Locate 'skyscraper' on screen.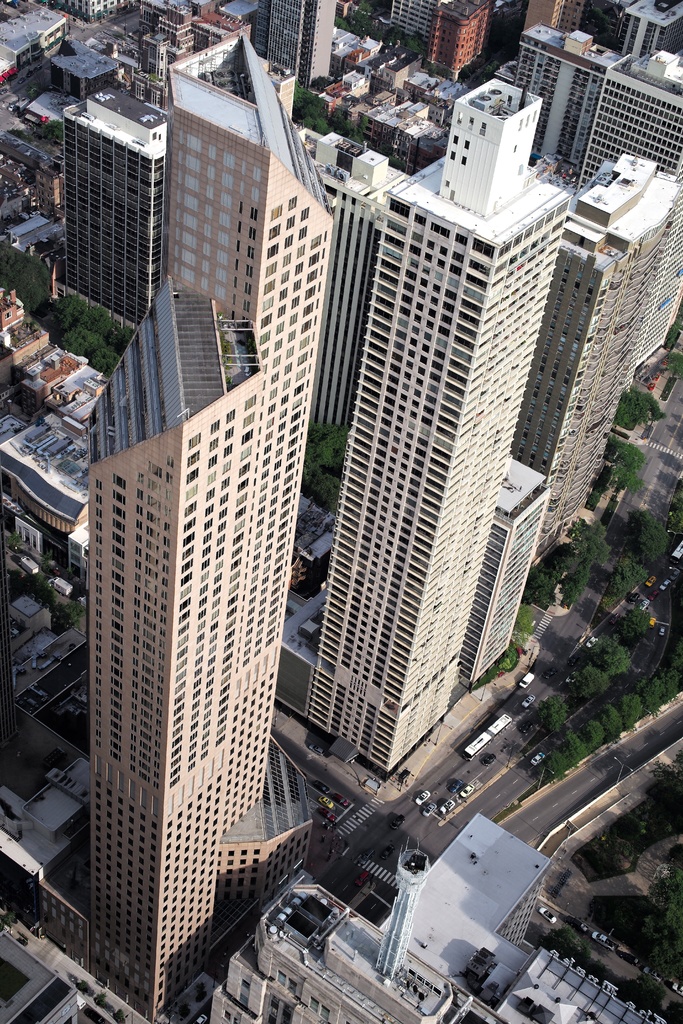
On screen at crop(44, 72, 179, 327).
